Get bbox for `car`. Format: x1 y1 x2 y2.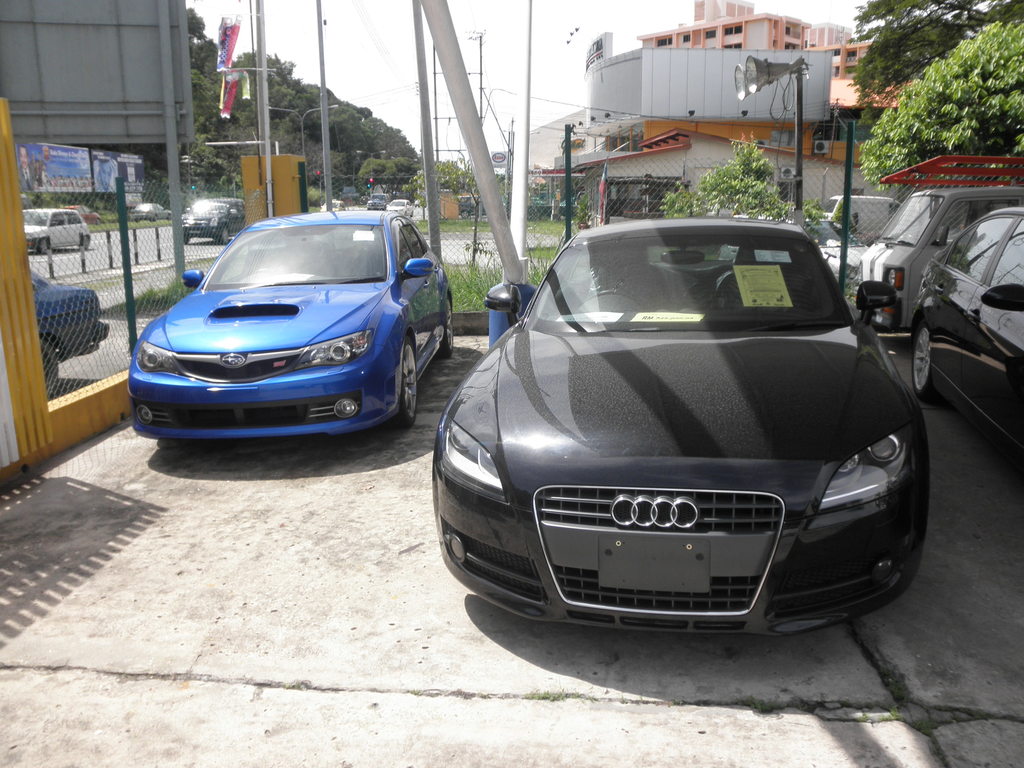
128 204 170 220.
